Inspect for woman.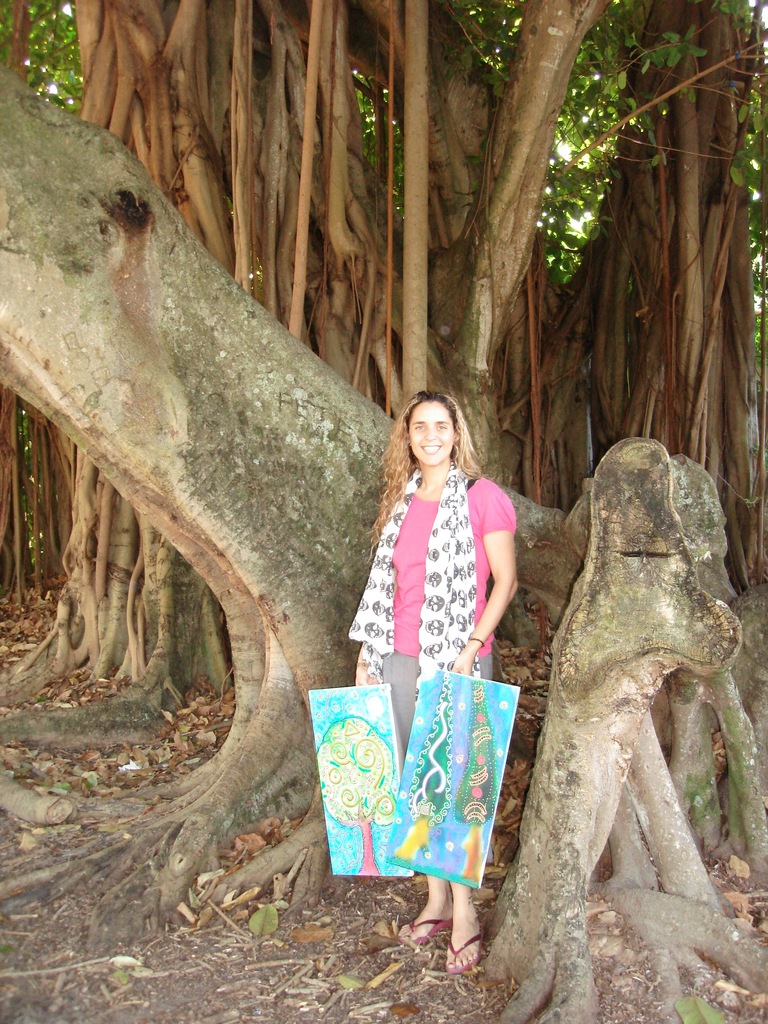
Inspection: left=313, top=426, right=531, bottom=932.
